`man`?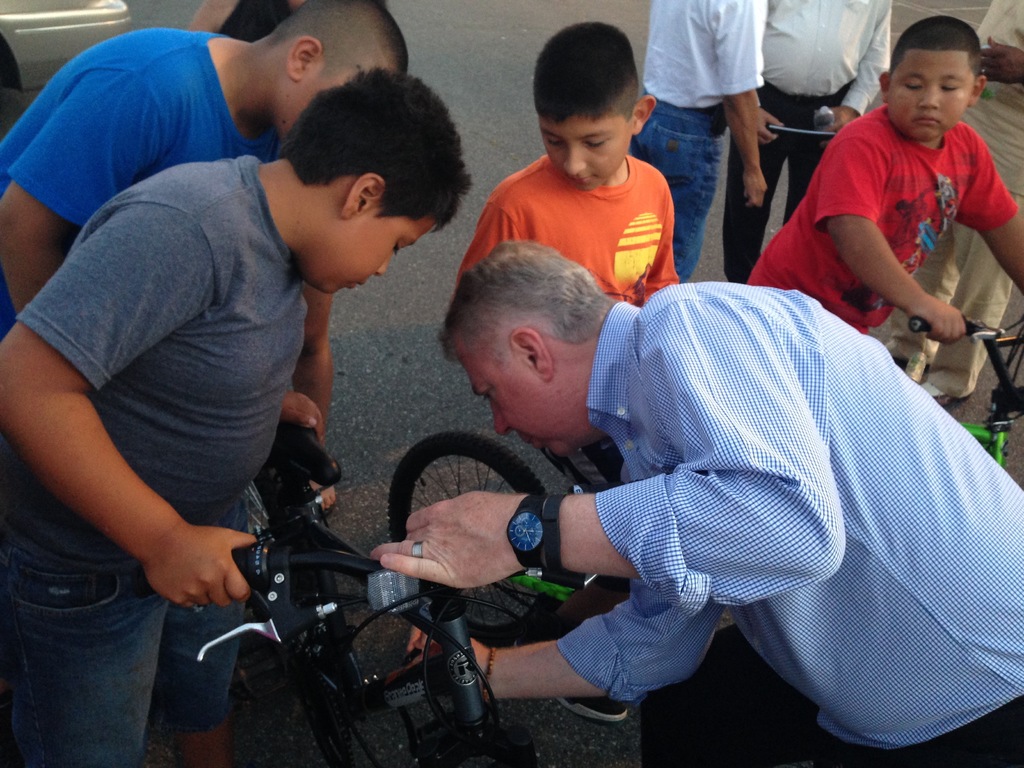
region(369, 230, 1023, 767)
